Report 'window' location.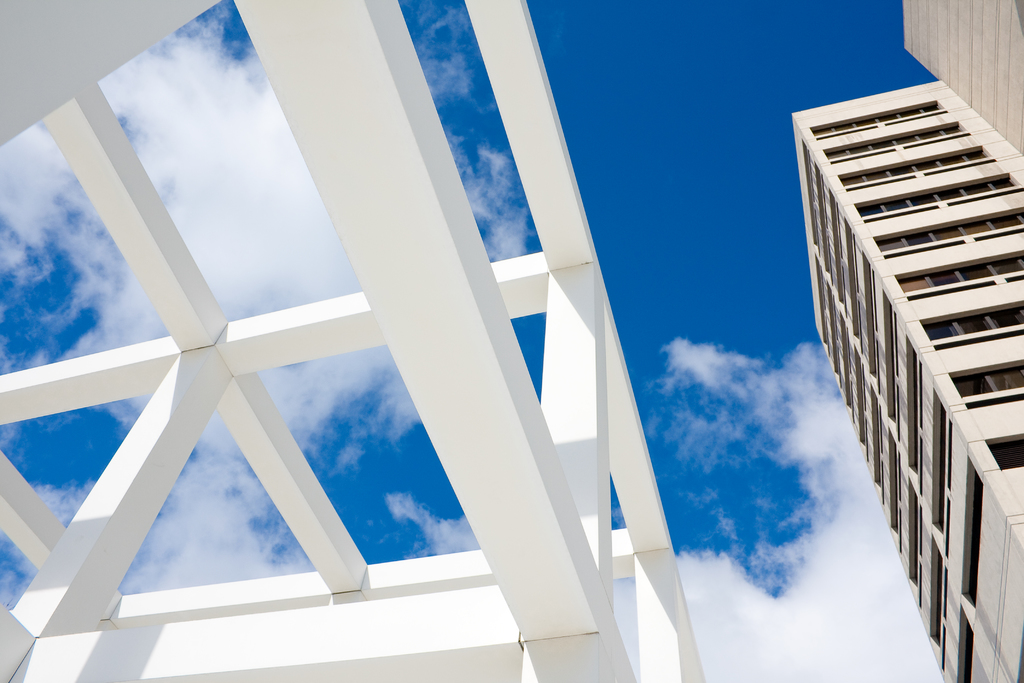
Report: crop(995, 308, 1023, 329).
